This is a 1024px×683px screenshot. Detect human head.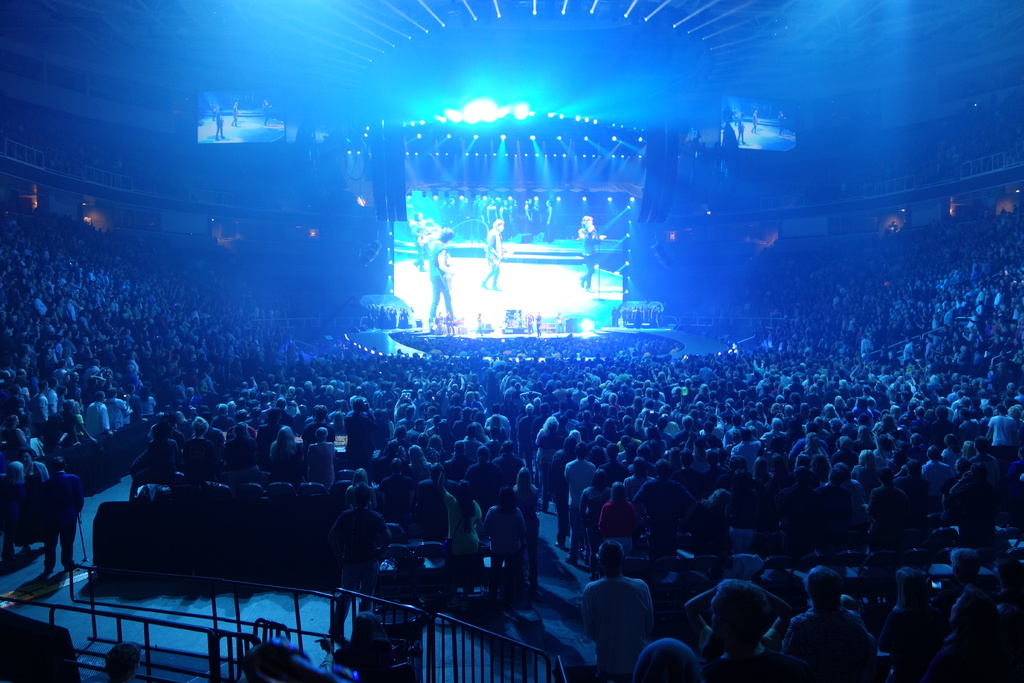
left=874, top=466, right=894, bottom=487.
